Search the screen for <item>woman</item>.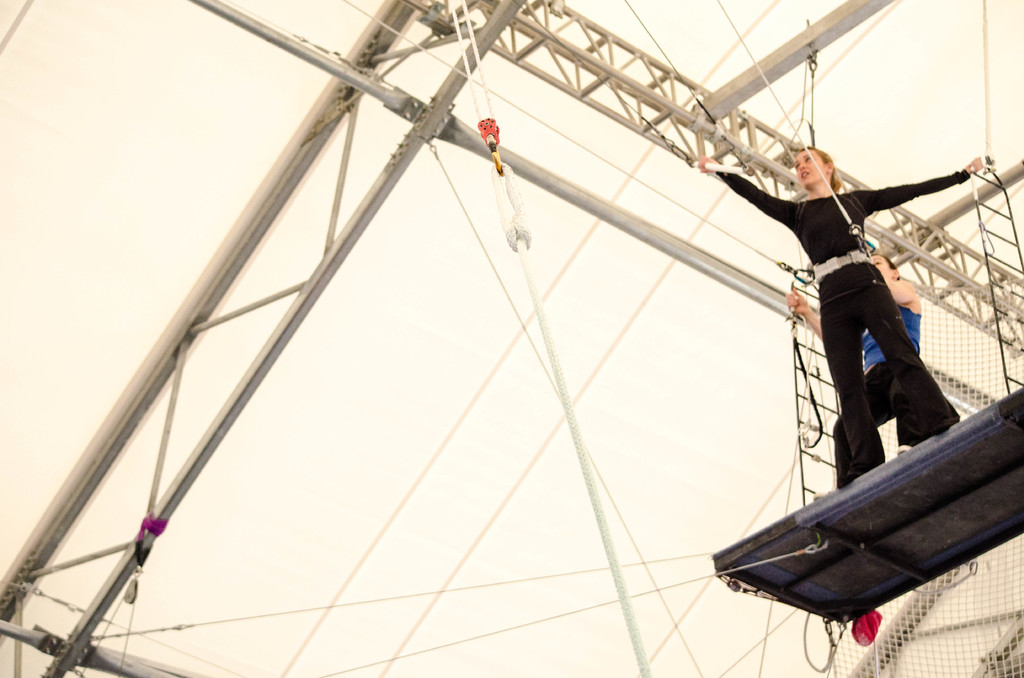
Found at left=787, top=244, right=922, bottom=489.
